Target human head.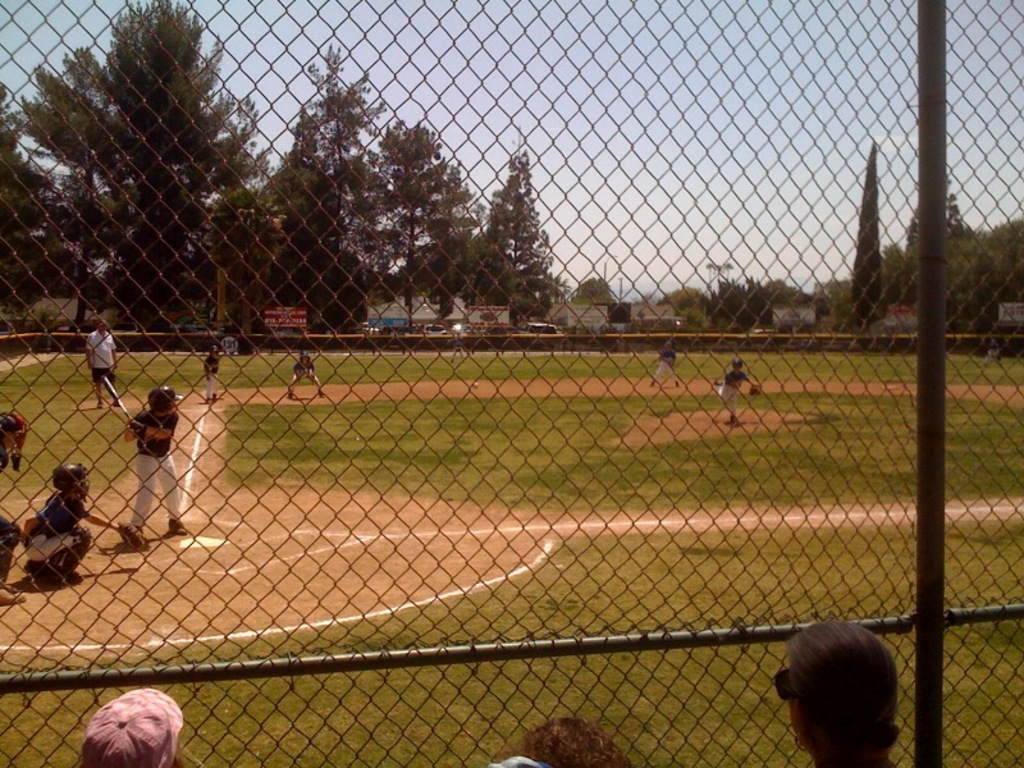
Target region: pyautogui.locateOnScreen(72, 690, 196, 767).
